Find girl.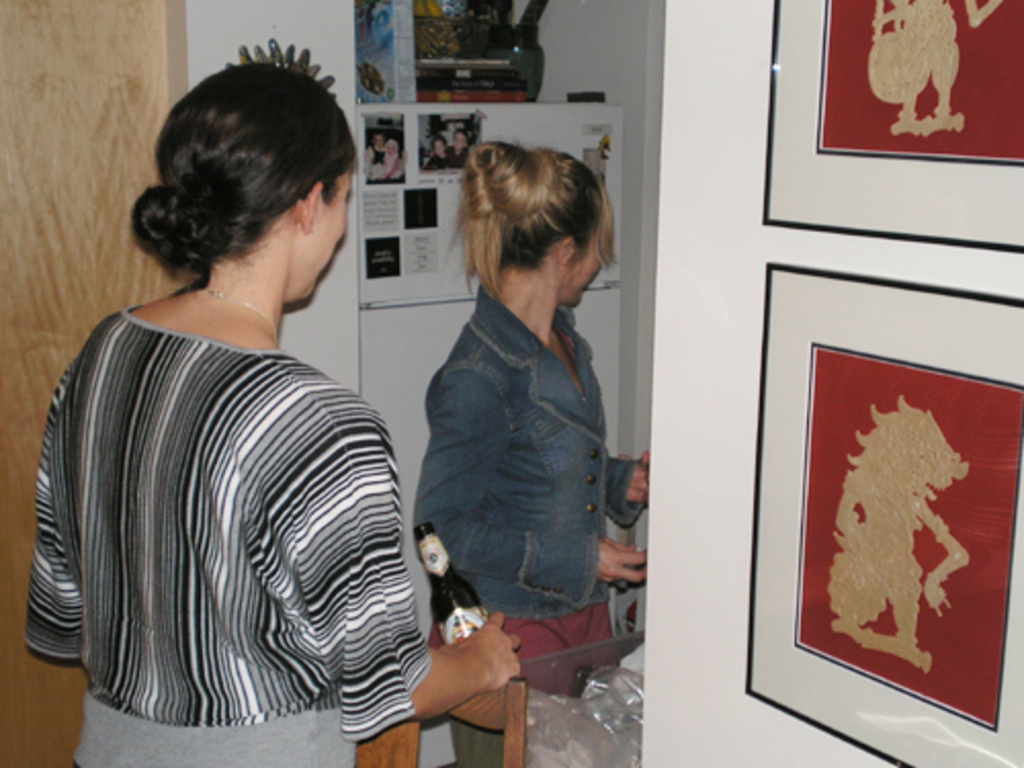
x1=408, y1=135, x2=643, y2=766.
